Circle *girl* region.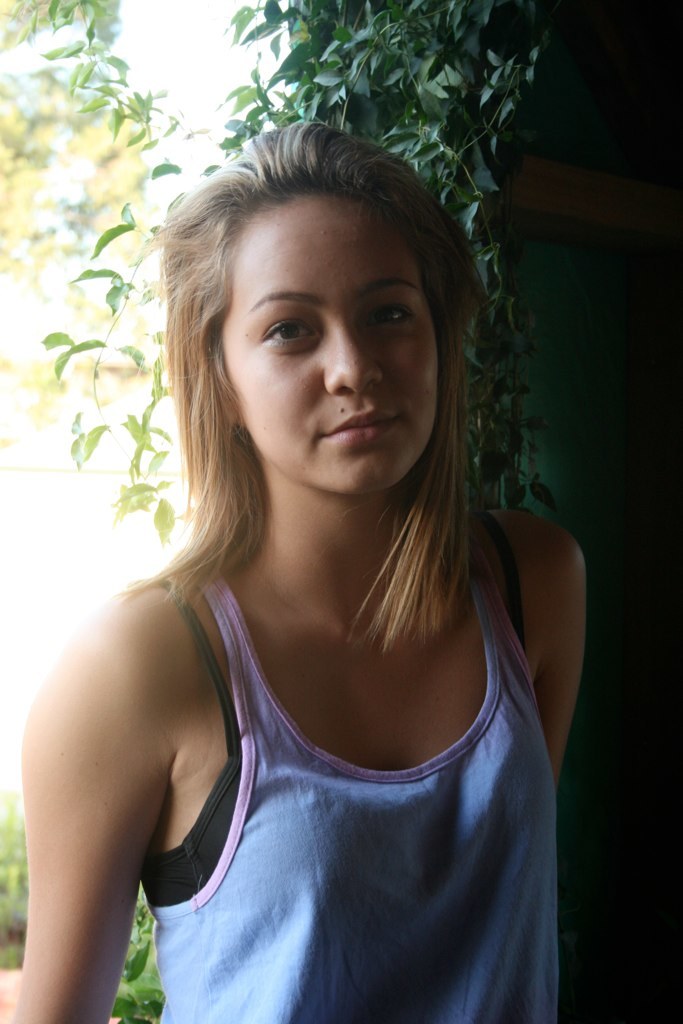
Region: left=15, top=117, right=590, bottom=1023.
